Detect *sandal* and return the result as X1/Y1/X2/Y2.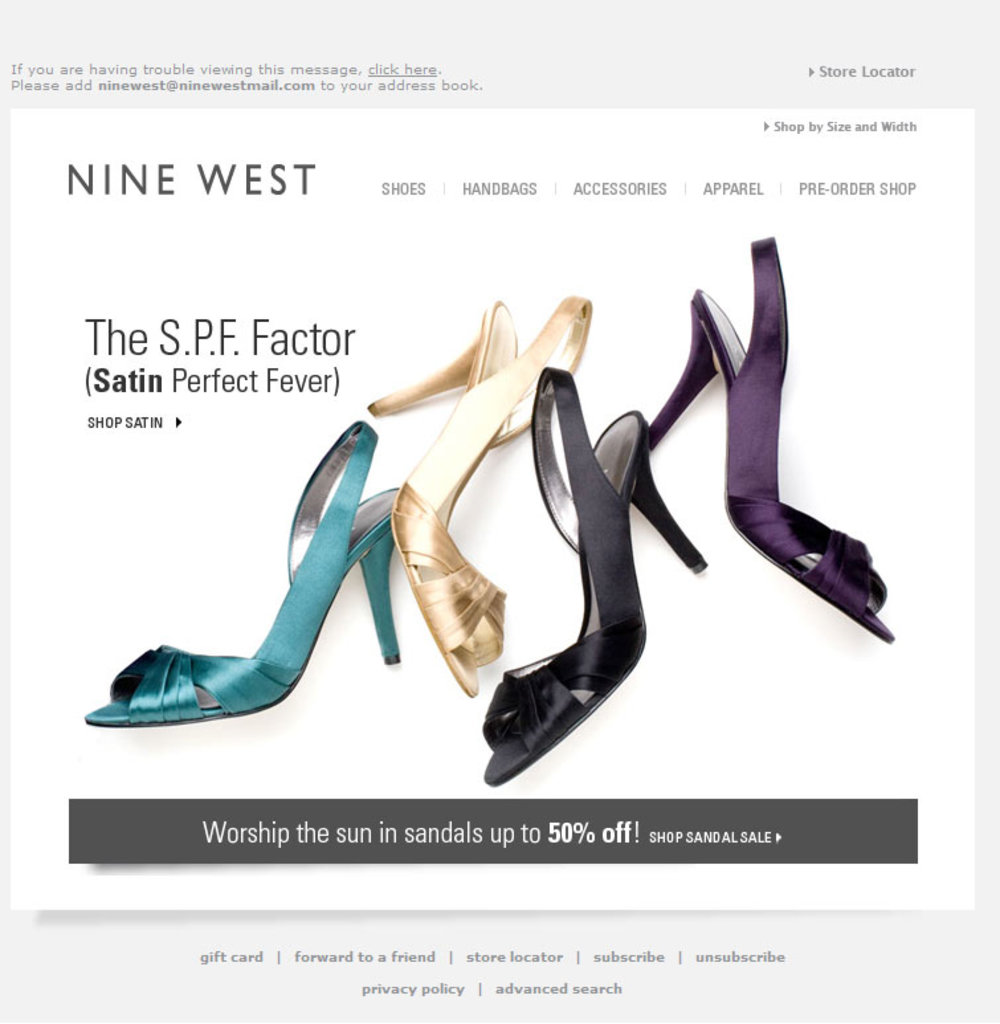
367/294/592/698.
